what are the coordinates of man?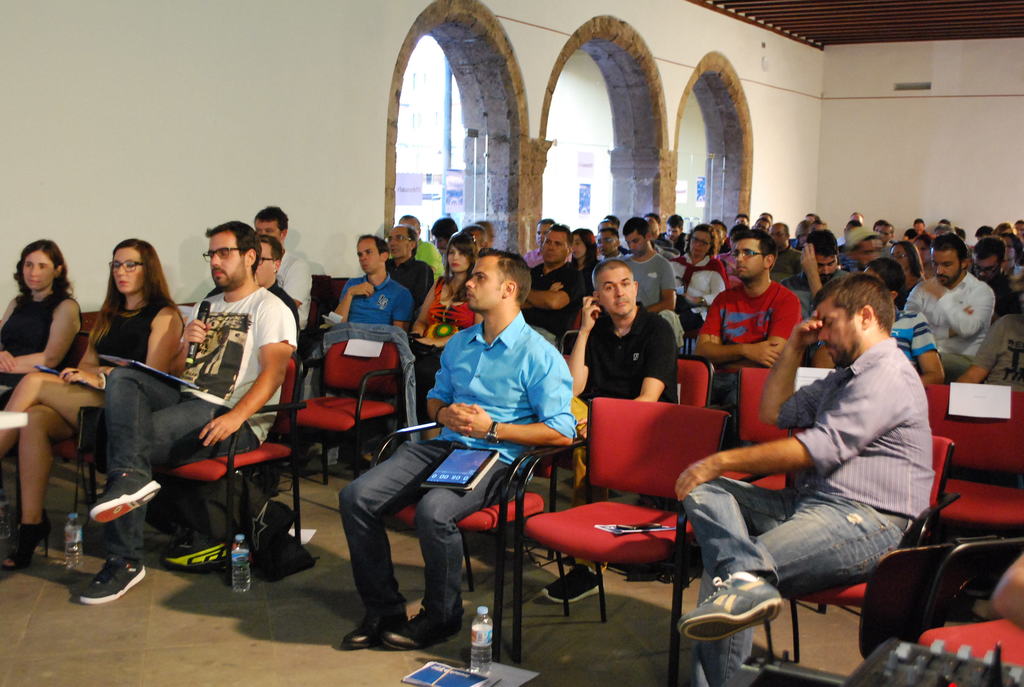
<region>255, 196, 309, 338</region>.
